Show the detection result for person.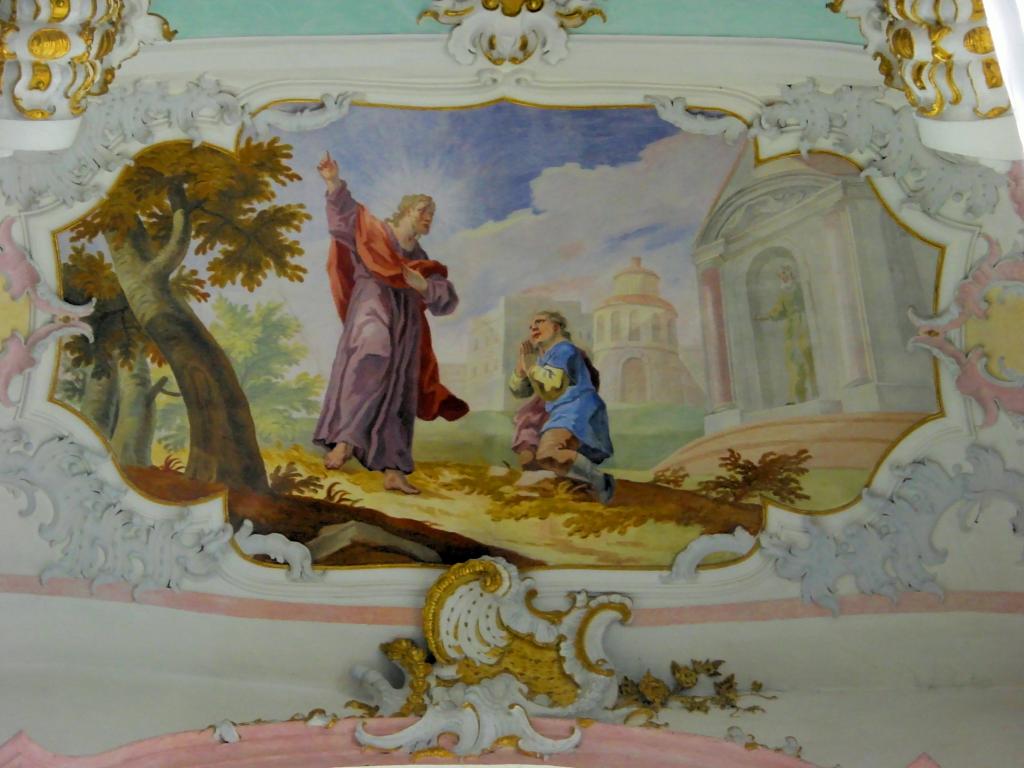
<region>317, 149, 470, 495</region>.
